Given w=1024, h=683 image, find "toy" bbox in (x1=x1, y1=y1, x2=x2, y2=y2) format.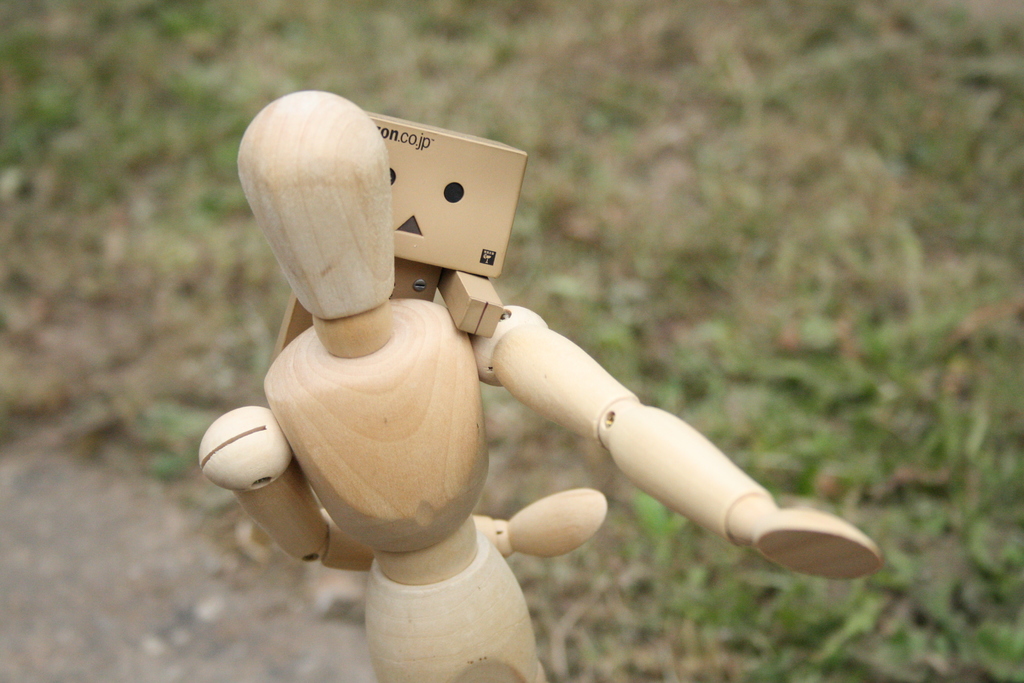
(x1=184, y1=74, x2=891, y2=682).
